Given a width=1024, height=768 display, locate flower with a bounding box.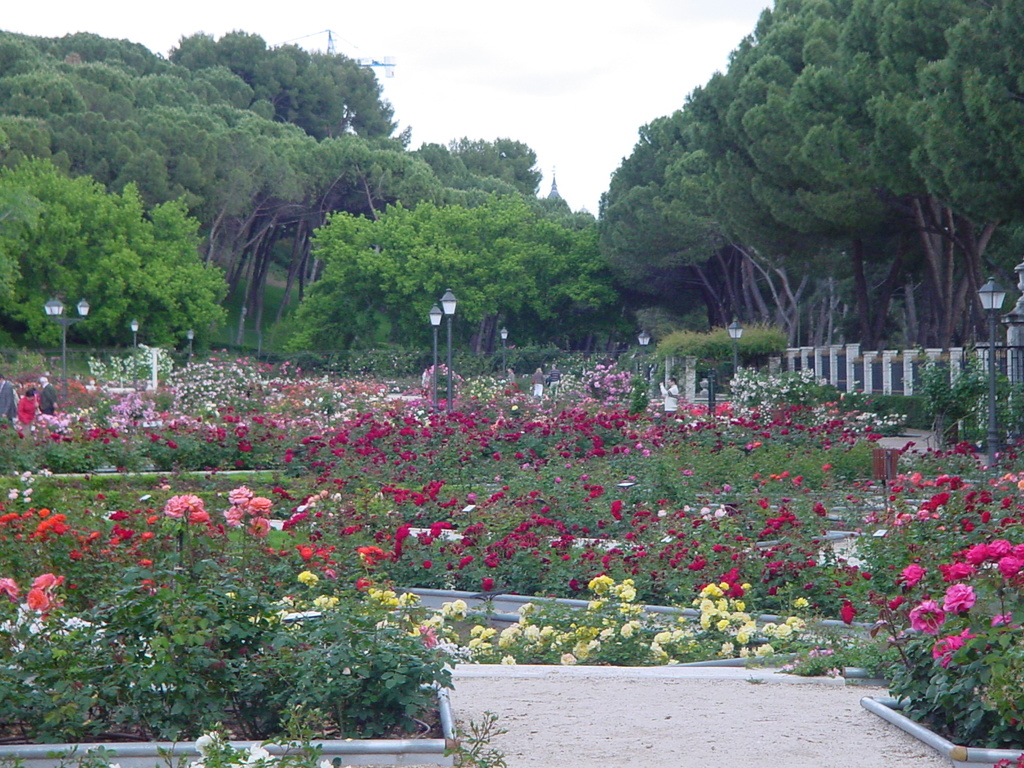
Located: Rect(502, 627, 515, 643).
